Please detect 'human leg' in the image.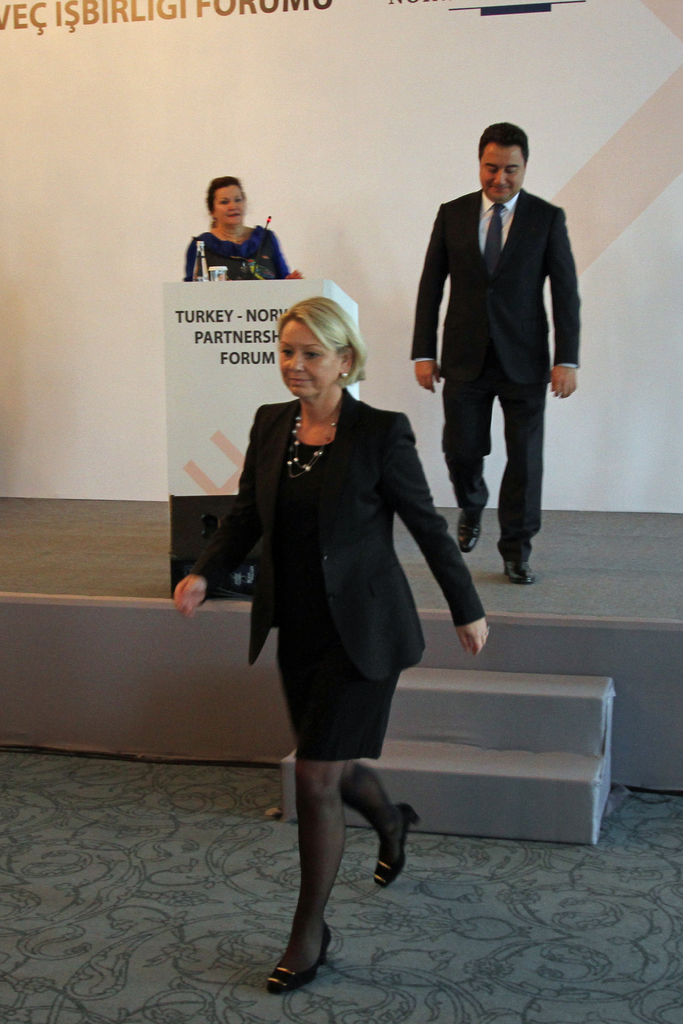
[x1=486, y1=392, x2=549, y2=578].
